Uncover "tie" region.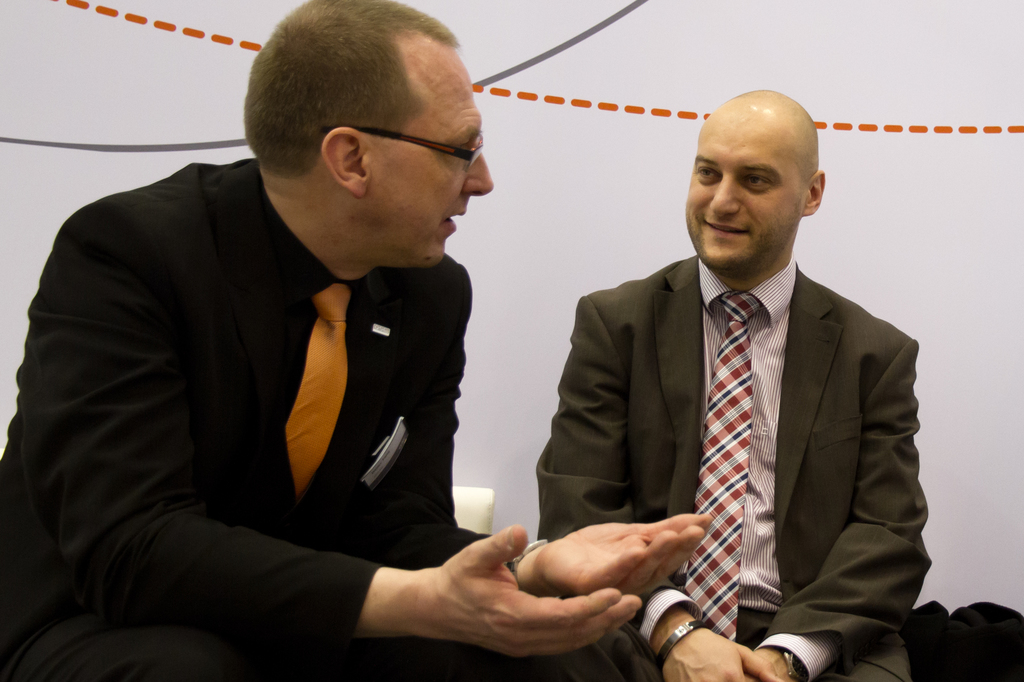
Uncovered: bbox=[285, 287, 364, 499].
